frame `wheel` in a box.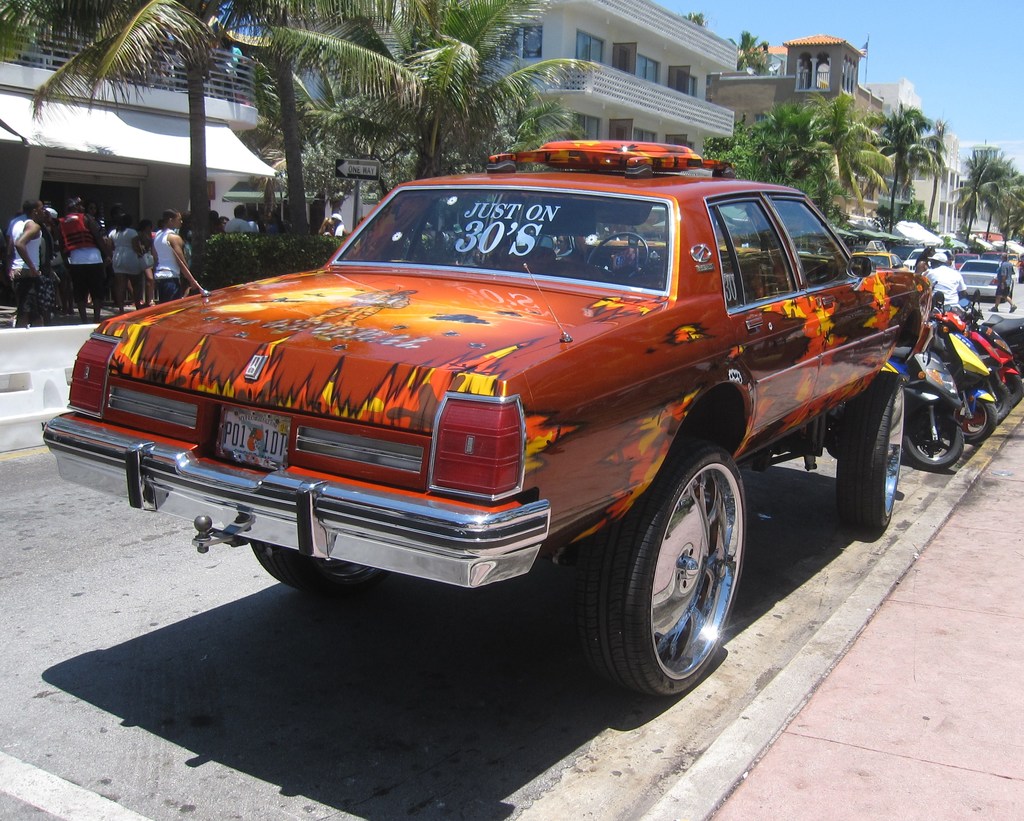
Rect(588, 456, 765, 694).
